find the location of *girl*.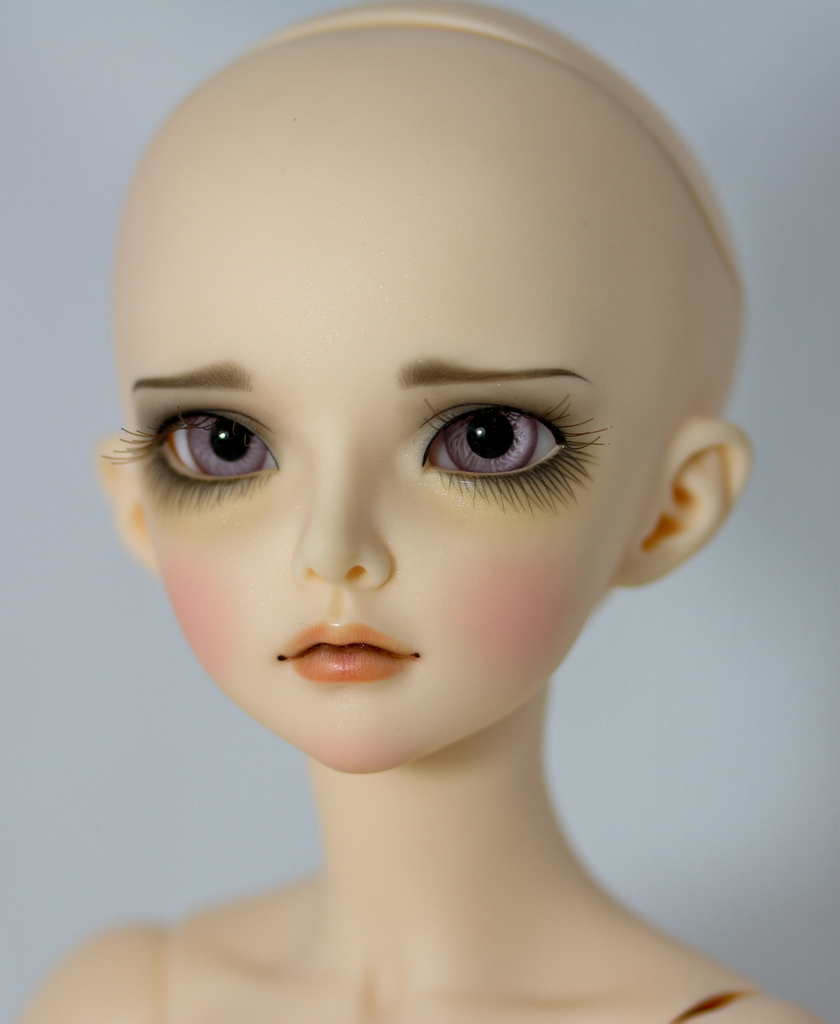
Location: [14, 0, 821, 1023].
